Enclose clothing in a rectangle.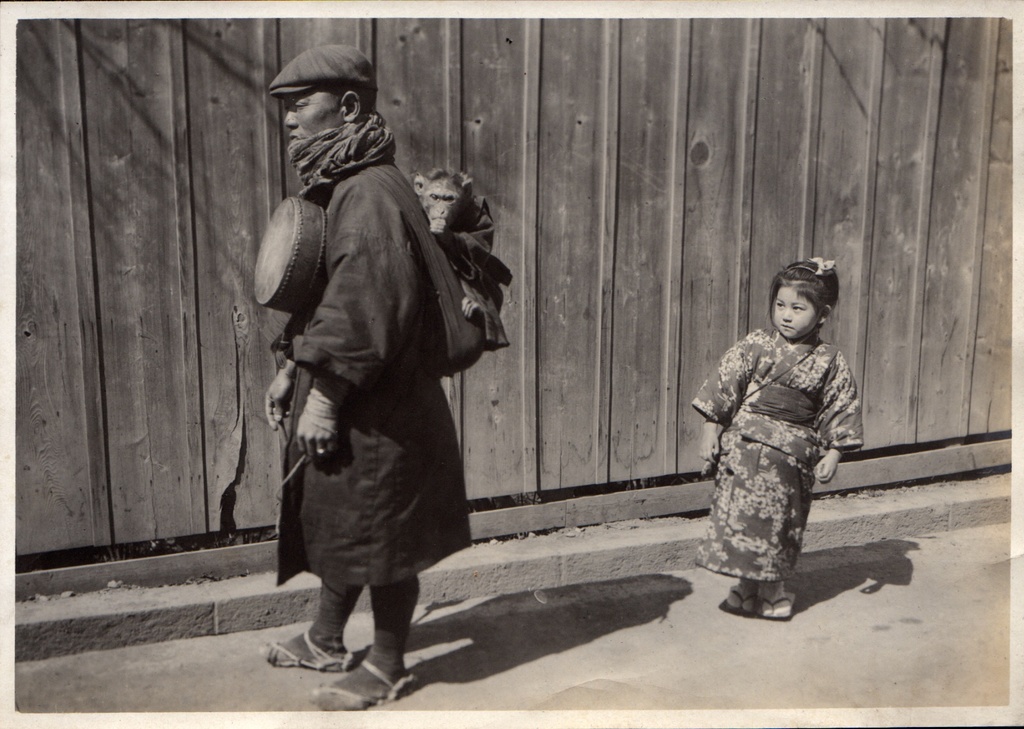
{"x1": 688, "y1": 335, "x2": 867, "y2": 584}.
